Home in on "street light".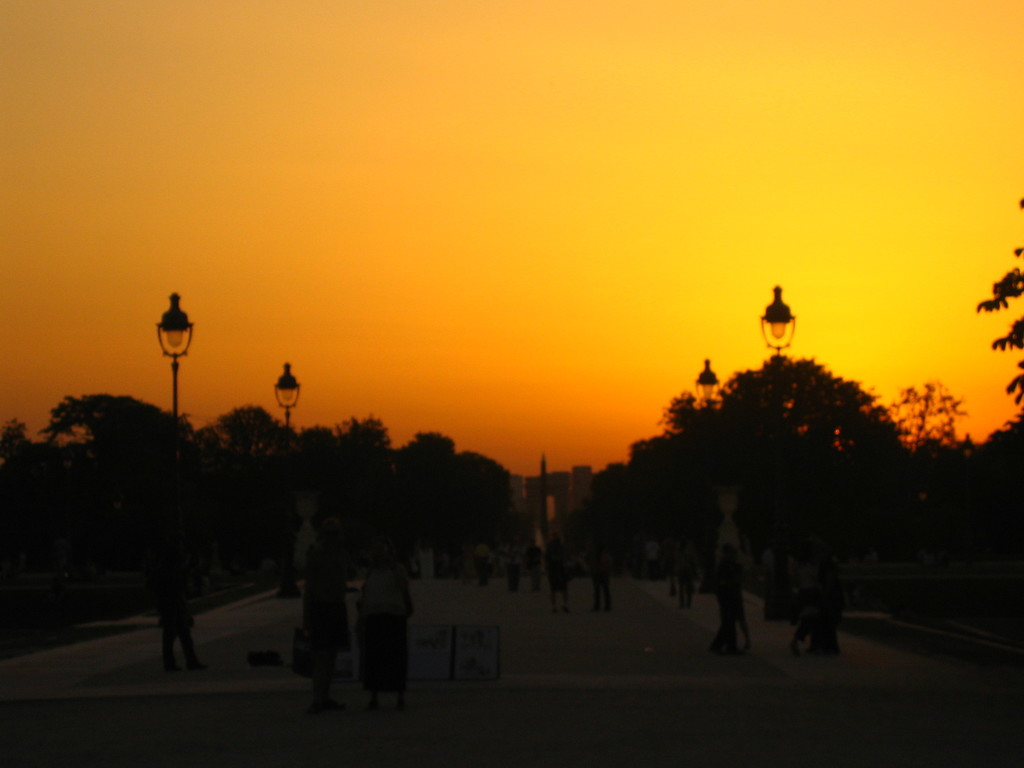
Homed in at (691,356,719,413).
